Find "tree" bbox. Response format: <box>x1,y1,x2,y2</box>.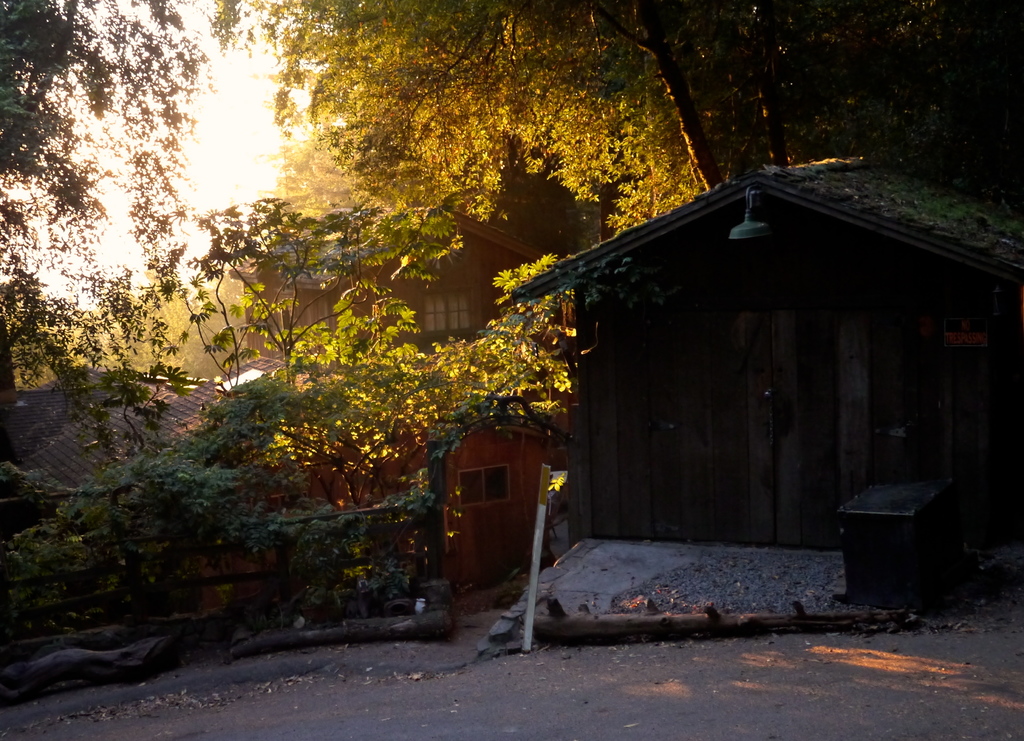
<box>0,0,220,457</box>.
